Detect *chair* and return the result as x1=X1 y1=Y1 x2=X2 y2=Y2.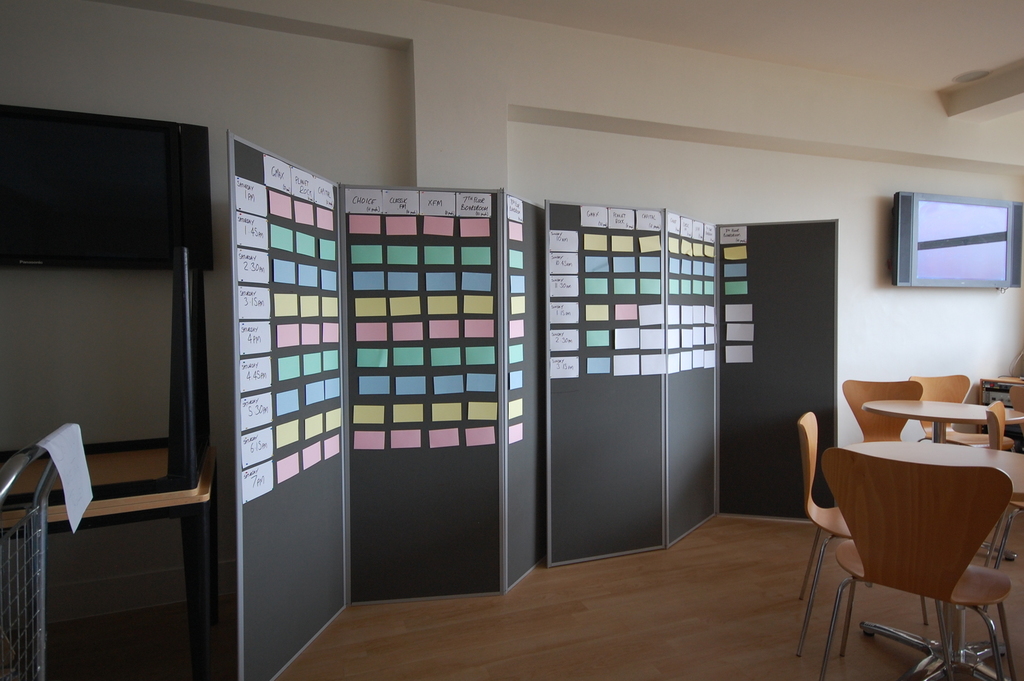
x1=908 y1=370 x2=1014 y2=456.
